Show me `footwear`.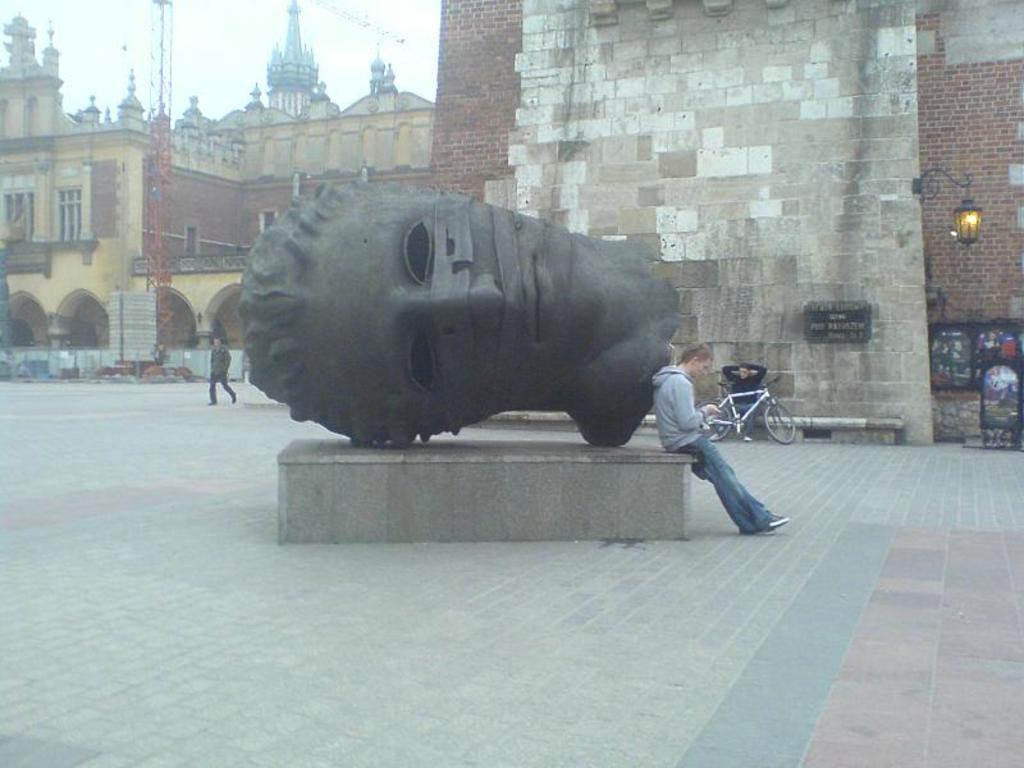
`footwear` is here: rect(742, 434, 754, 445).
